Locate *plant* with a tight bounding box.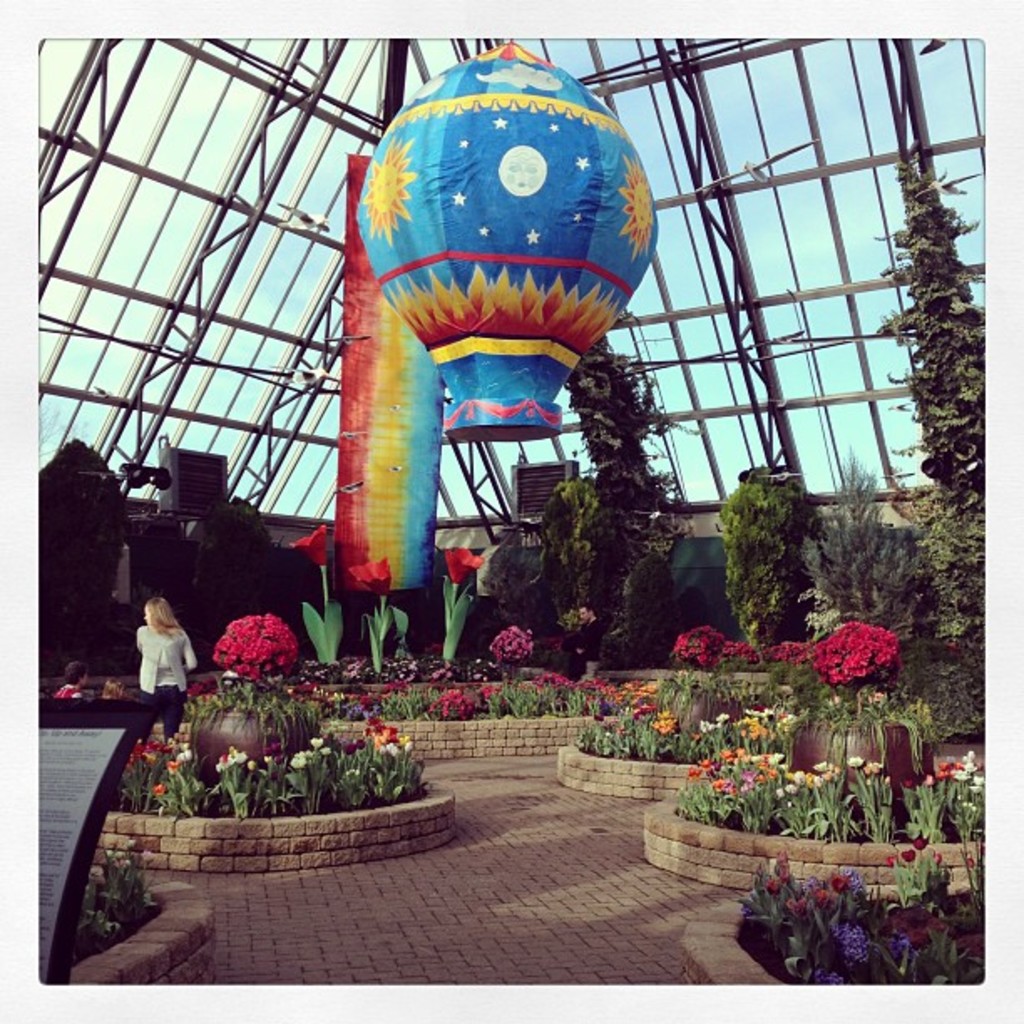
{"left": 860, "top": 661, "right": 991, "bottom": 740}.
